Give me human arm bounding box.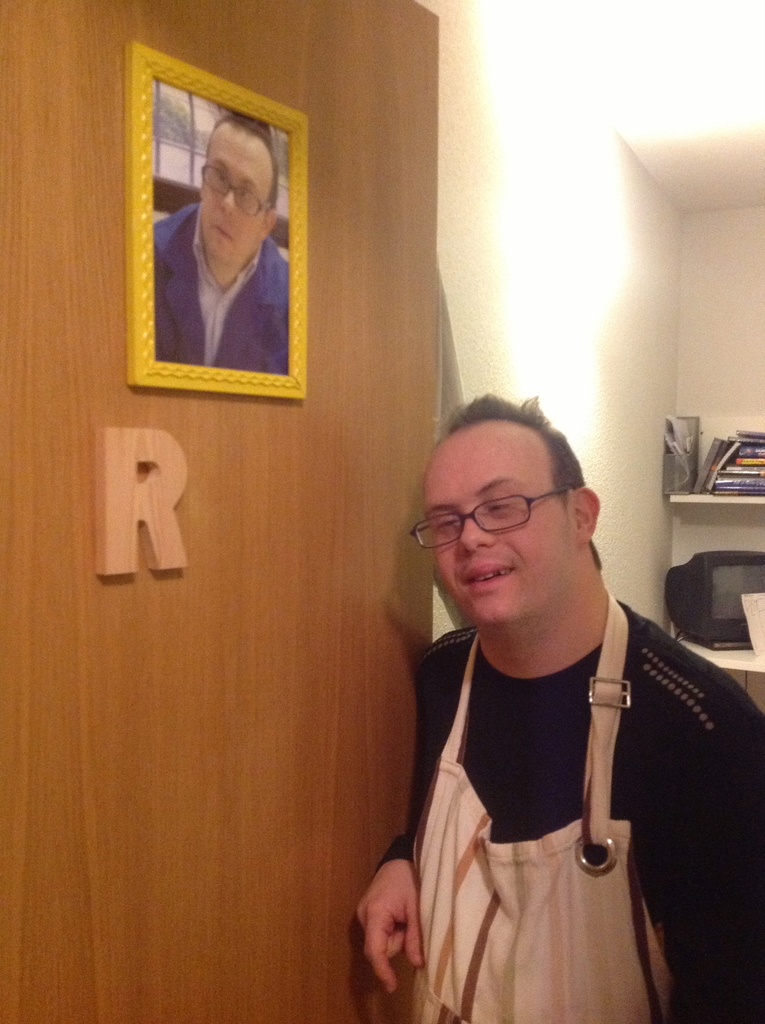
357:717:417:991.
